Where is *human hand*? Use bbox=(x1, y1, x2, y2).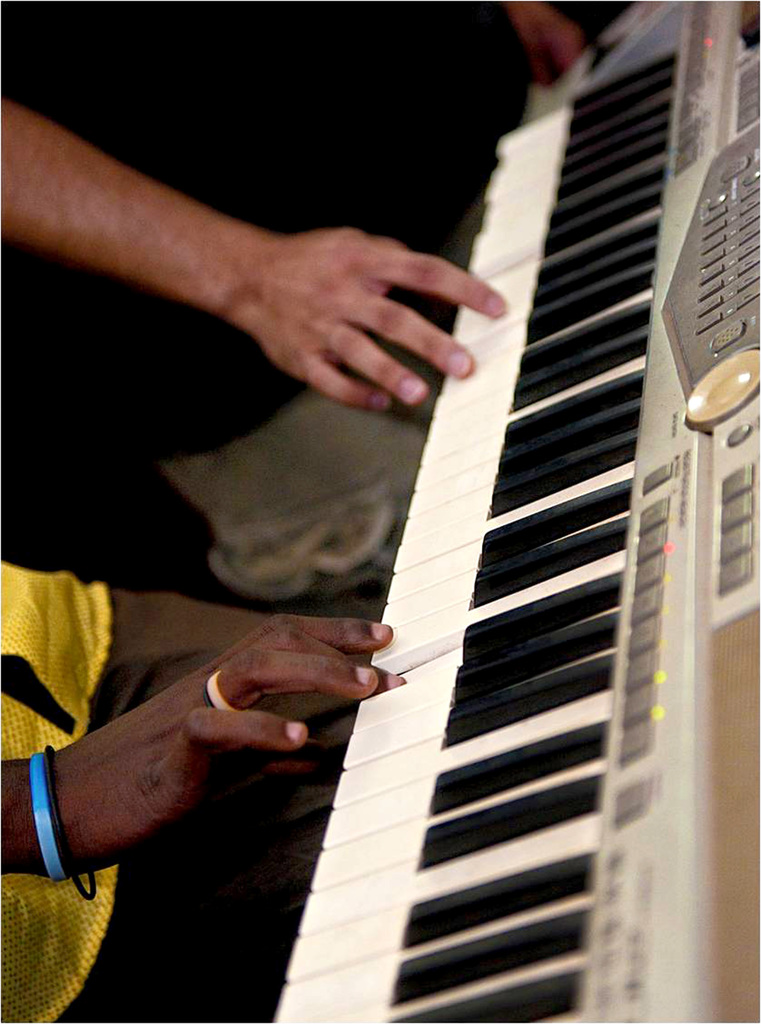
bbox=(258, 220, 508, 410).
